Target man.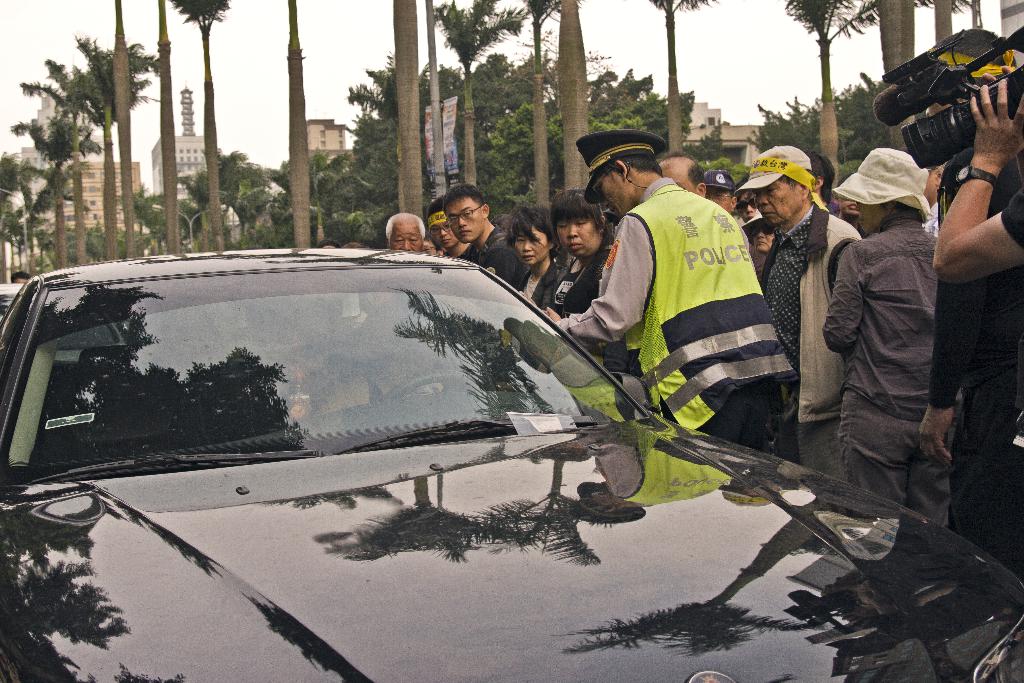
Target region: [x1=820, y1=151, x2=956, y2=524].
